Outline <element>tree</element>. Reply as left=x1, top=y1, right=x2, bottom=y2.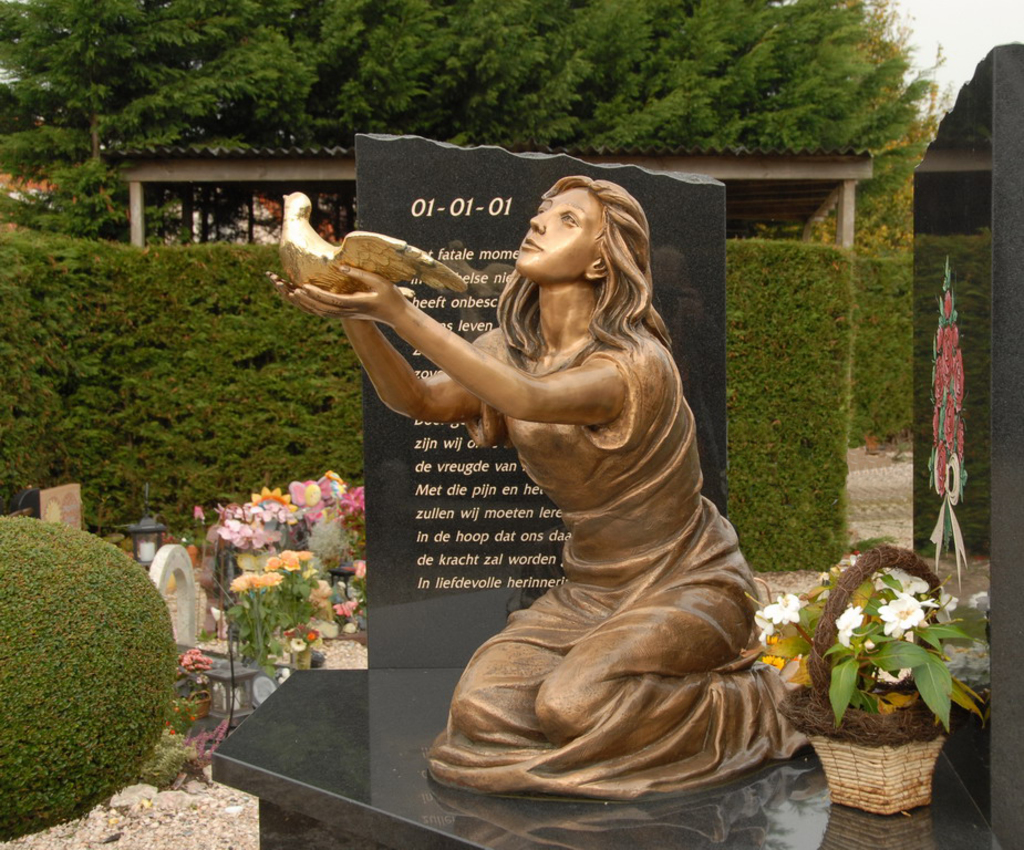
left=0, top=0, right=956, bottom=248.
